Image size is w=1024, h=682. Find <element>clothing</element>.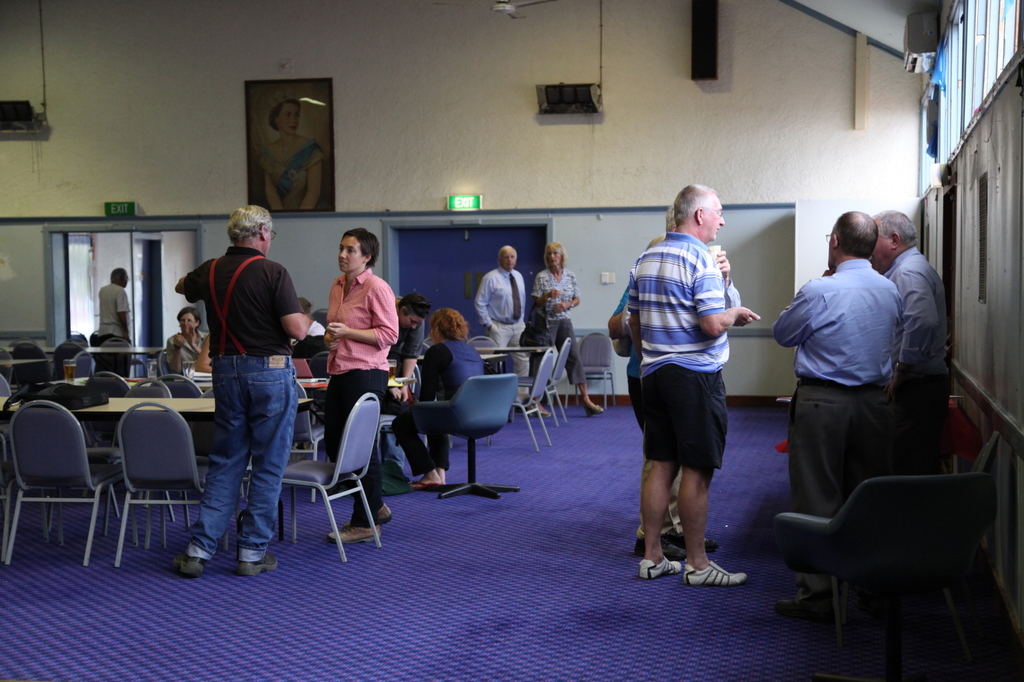
box(467, 271, 524, 402).
